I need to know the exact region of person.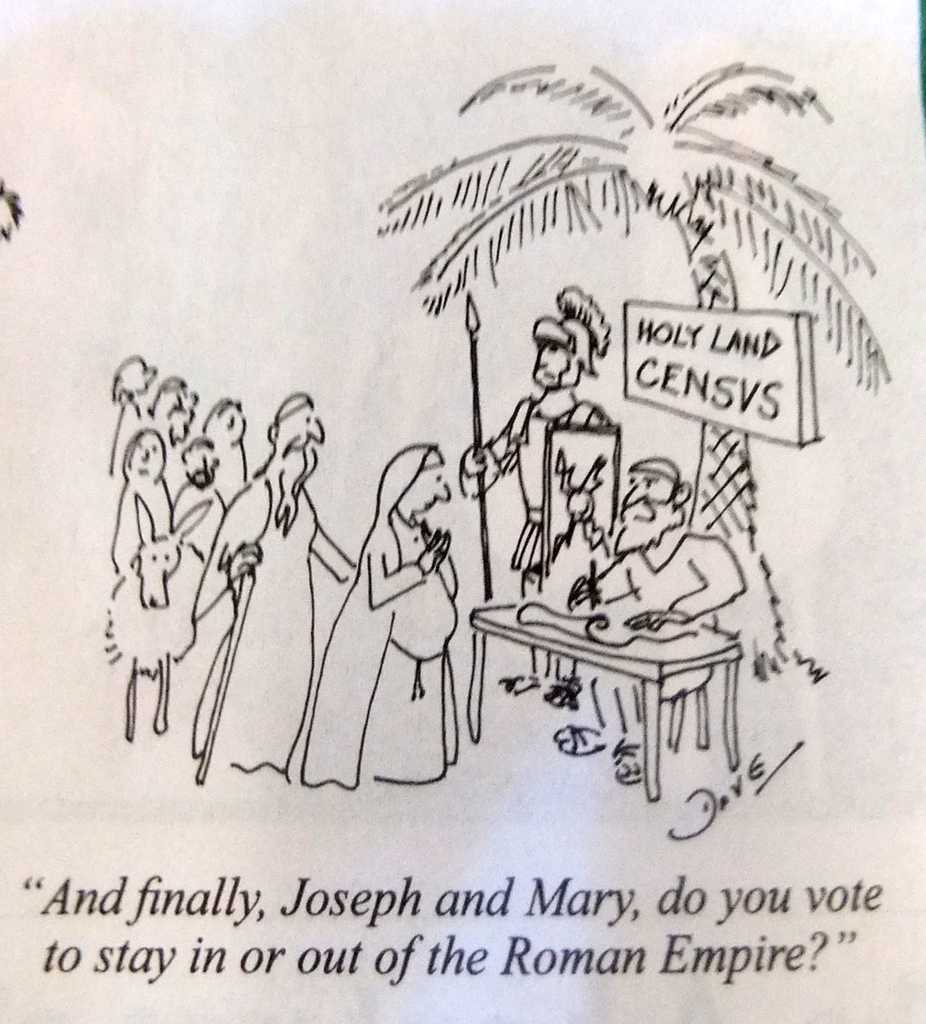
Region: 173,435,229,555.
